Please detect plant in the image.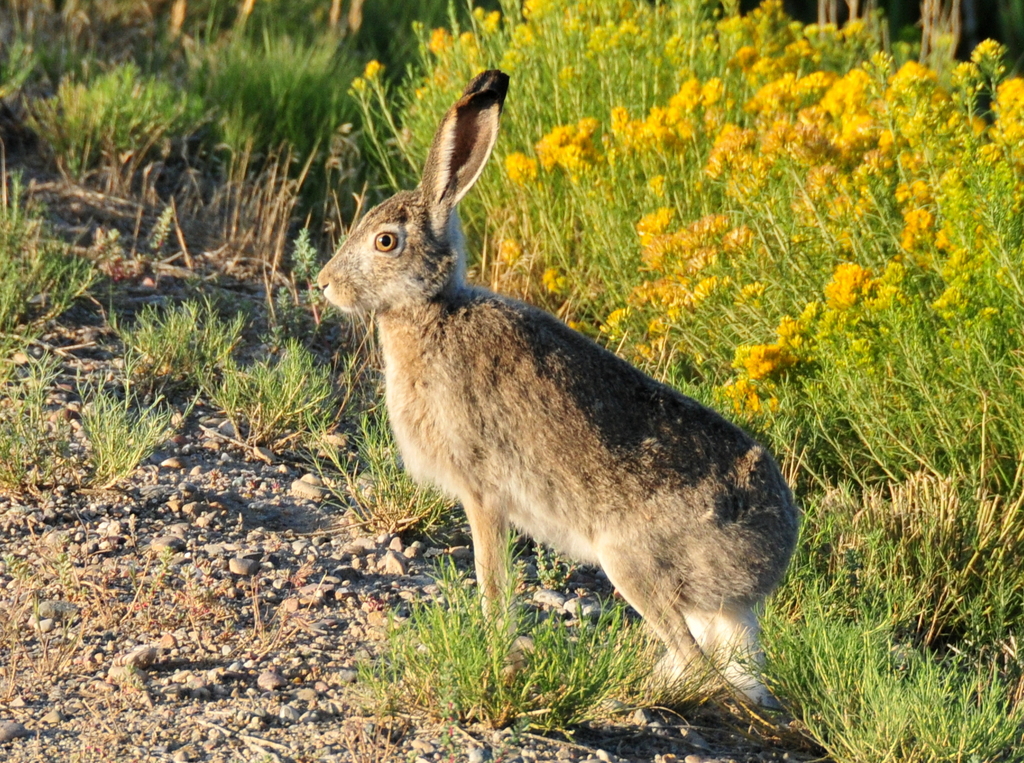
BBox(6, 343, 115, 504).
